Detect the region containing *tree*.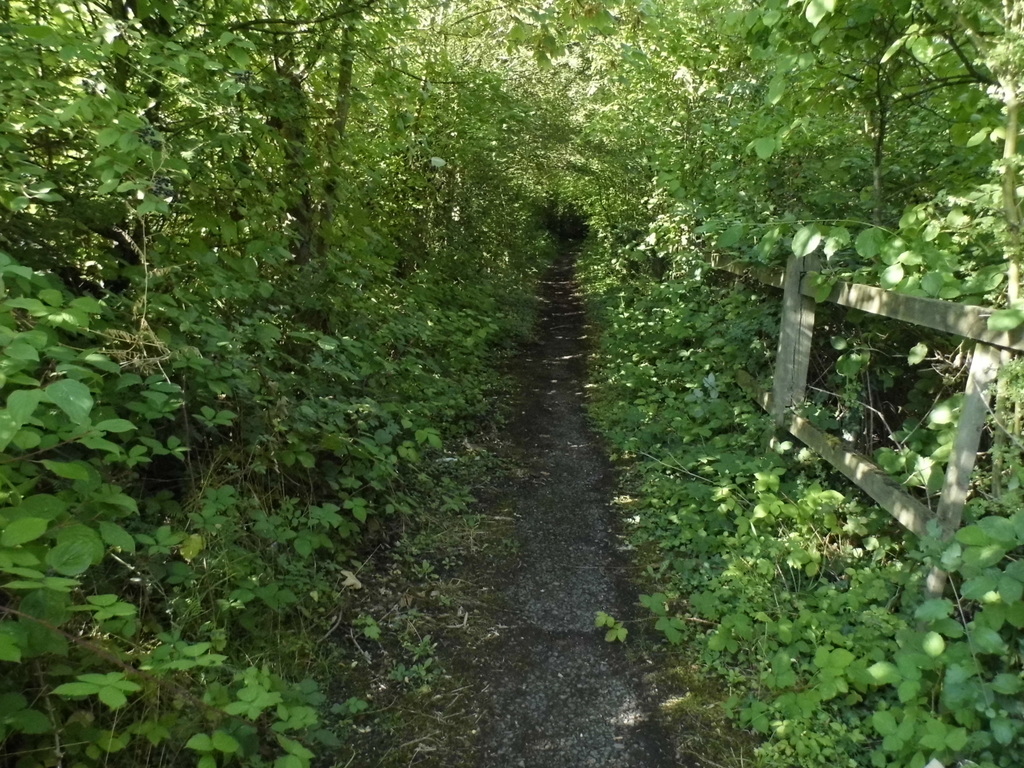
x1=6, y1=0, x2=201, y2=388.
